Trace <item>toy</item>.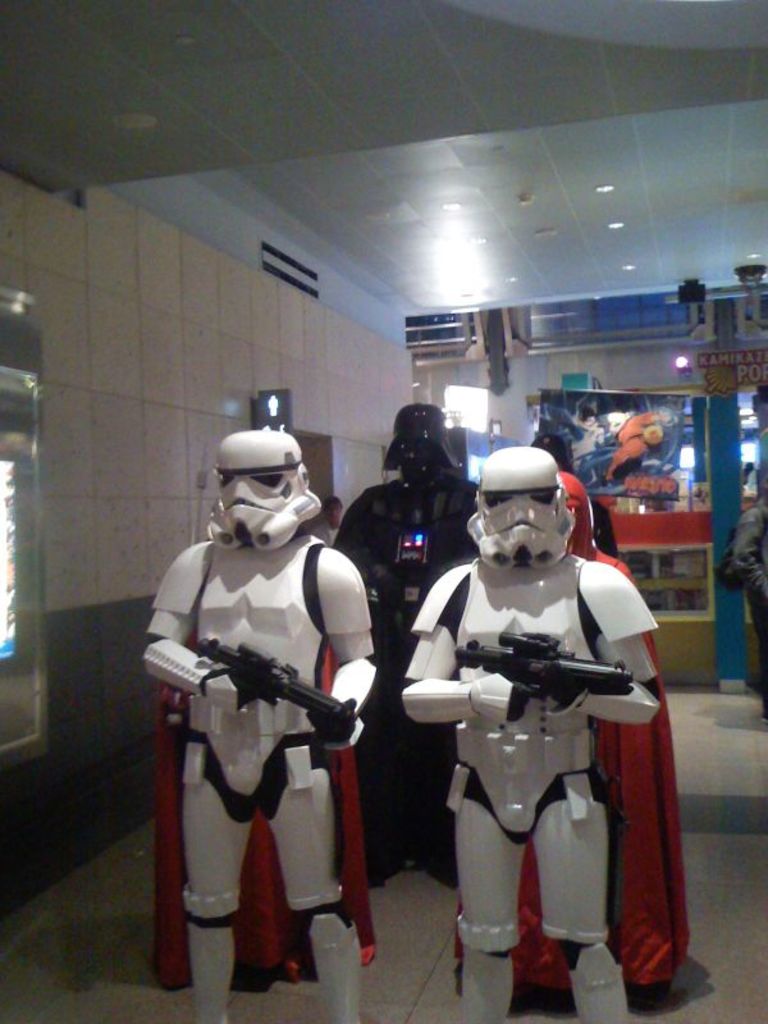
Traced to detection(579, 416, 700, 499).
